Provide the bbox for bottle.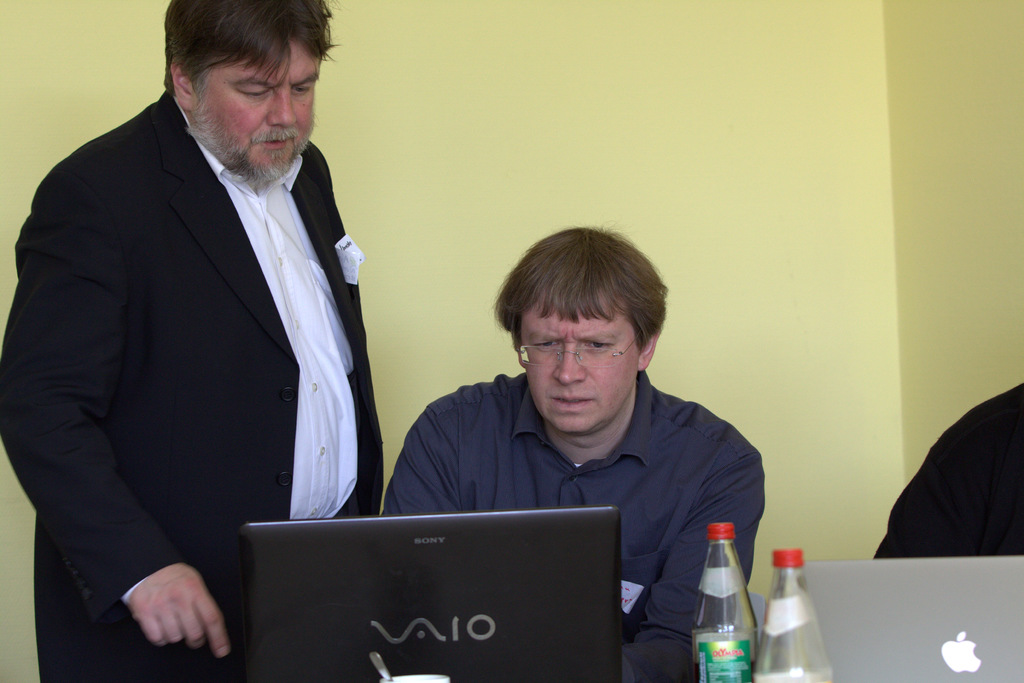
crop(751, 547, 830, 682).
